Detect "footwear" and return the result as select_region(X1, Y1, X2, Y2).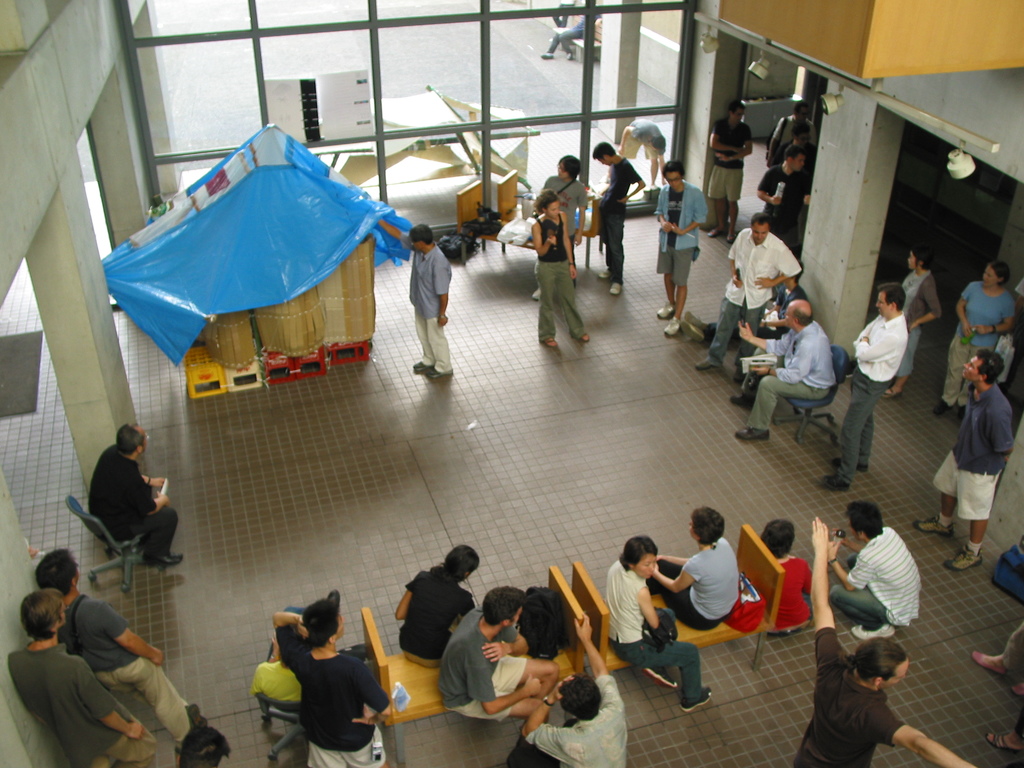
select_region(935, 402, 949, 417).
